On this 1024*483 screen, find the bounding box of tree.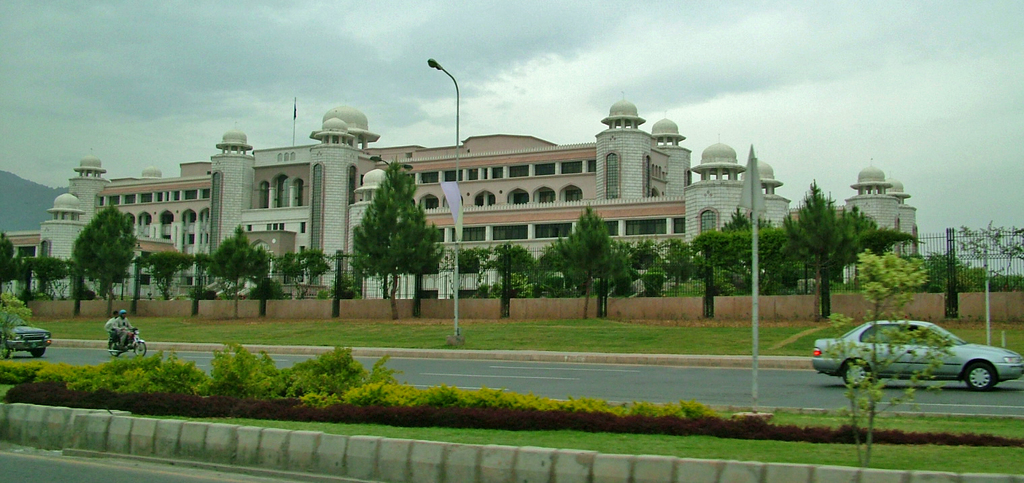
Bounding box: region(143, 251, 183, 290).
